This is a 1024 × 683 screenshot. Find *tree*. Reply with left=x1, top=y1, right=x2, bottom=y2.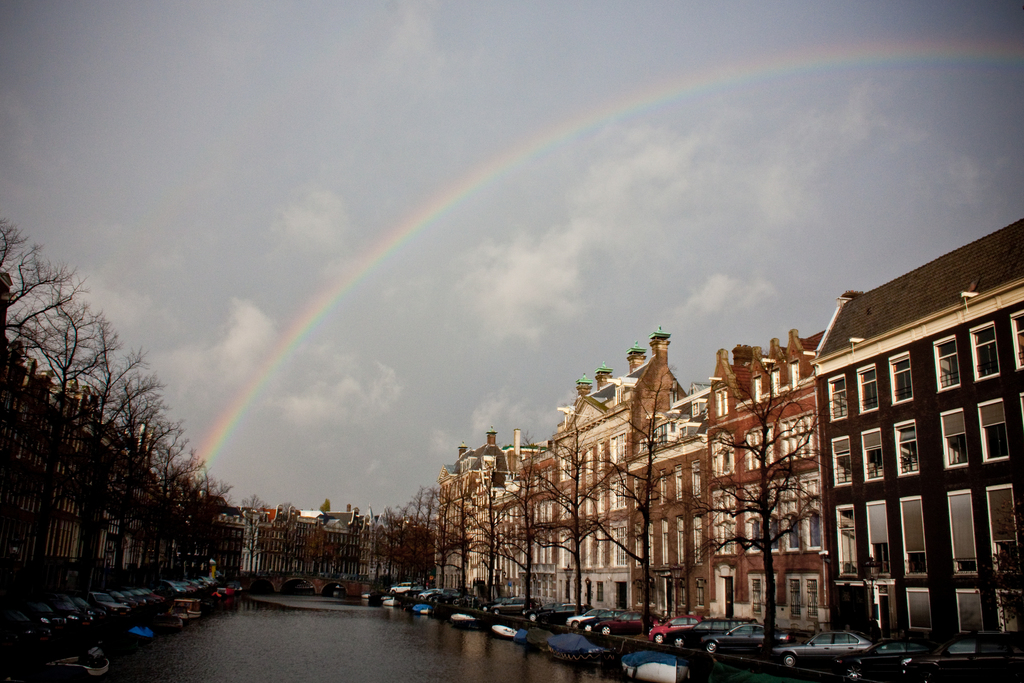
left=593, top=383, right=686, bottom=633.
